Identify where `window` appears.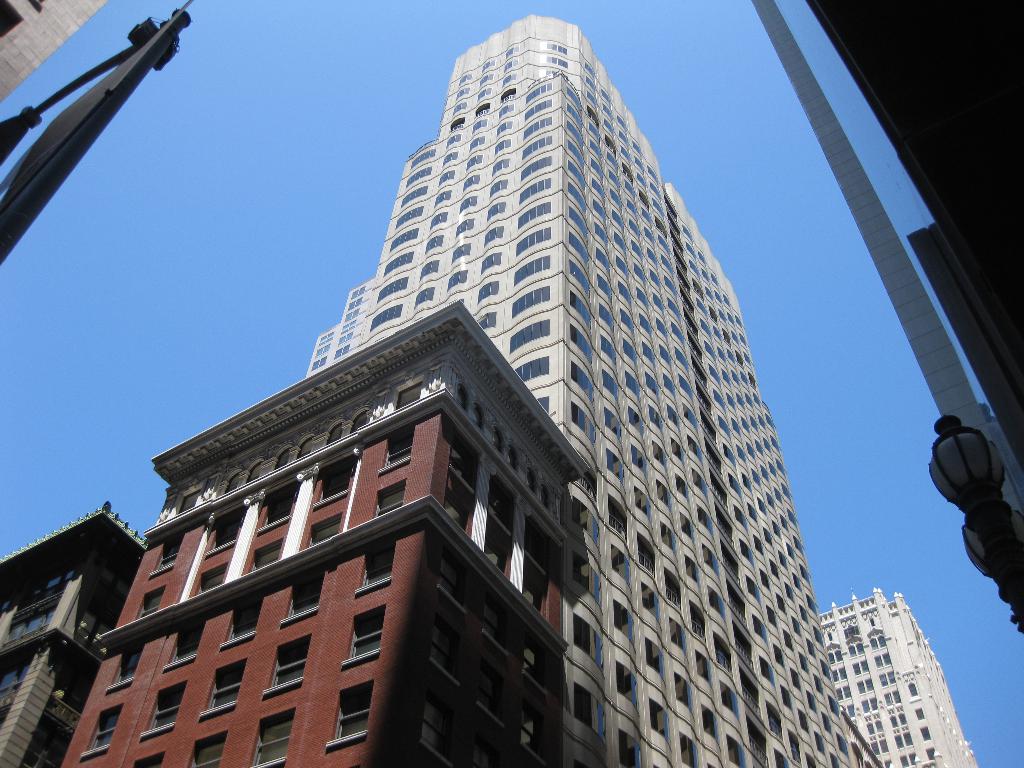
Appears at rect(173, 487, 201, 515).
